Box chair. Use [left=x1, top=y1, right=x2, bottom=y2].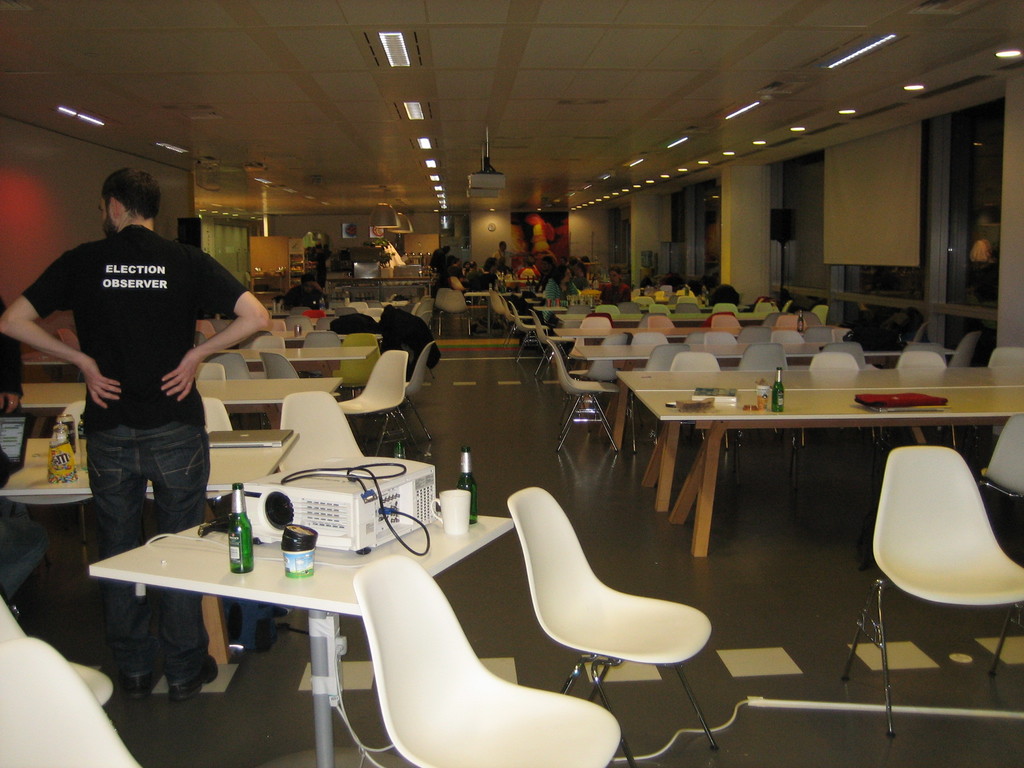
[left=504, top=484, right=712, bottom=767].
